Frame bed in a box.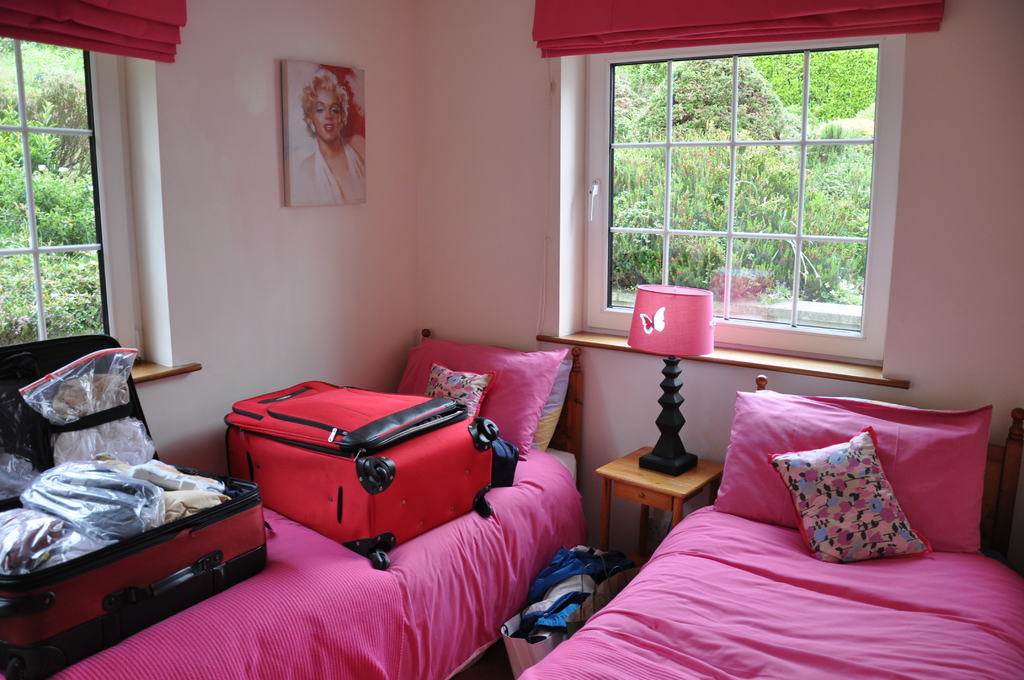
[42,316,585,679].
